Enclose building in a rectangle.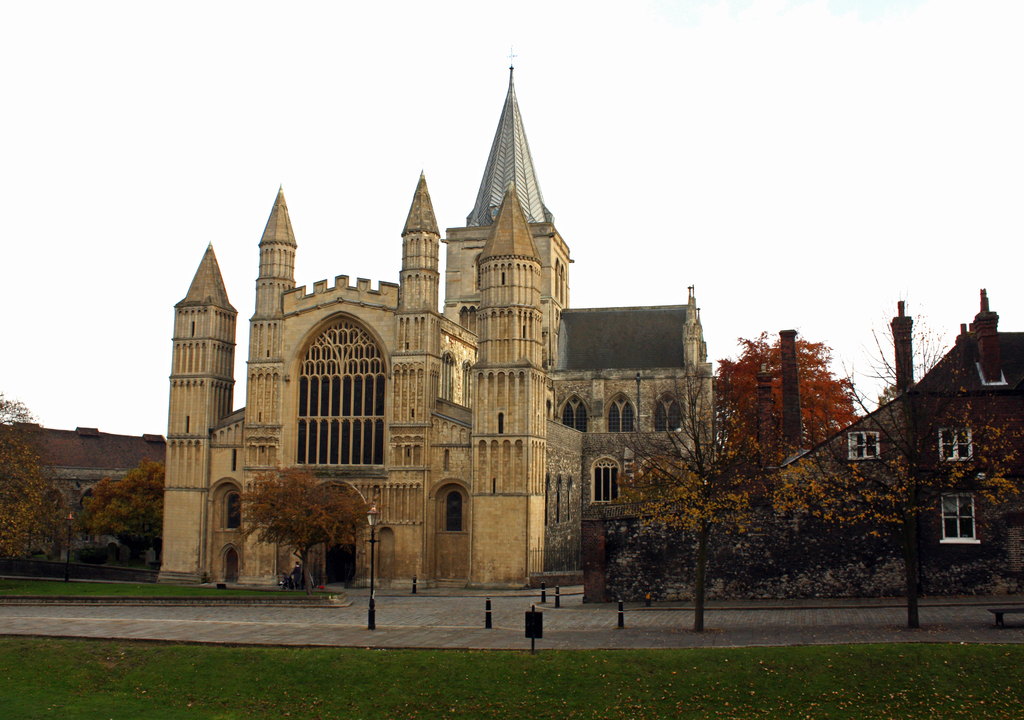
{"x1": 781, "y1": 287, "x2": 1023, "y2": 588}.
